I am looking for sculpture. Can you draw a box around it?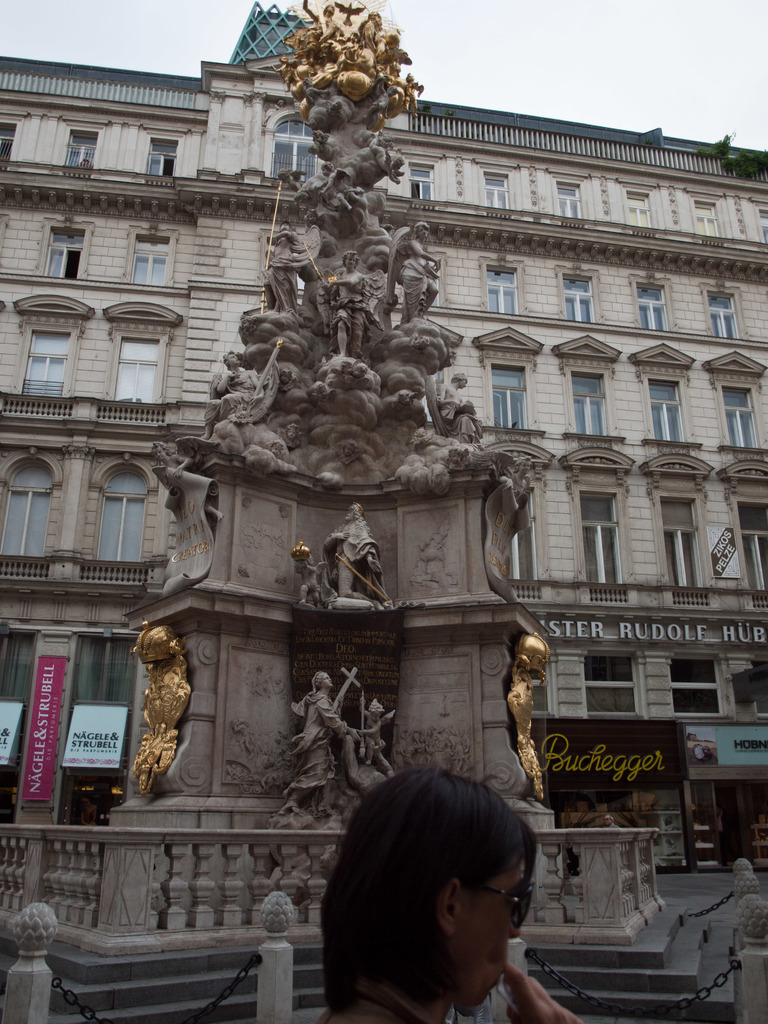
Sure, the bounding box is (left=390, top=388, right=424, bottom=411).
